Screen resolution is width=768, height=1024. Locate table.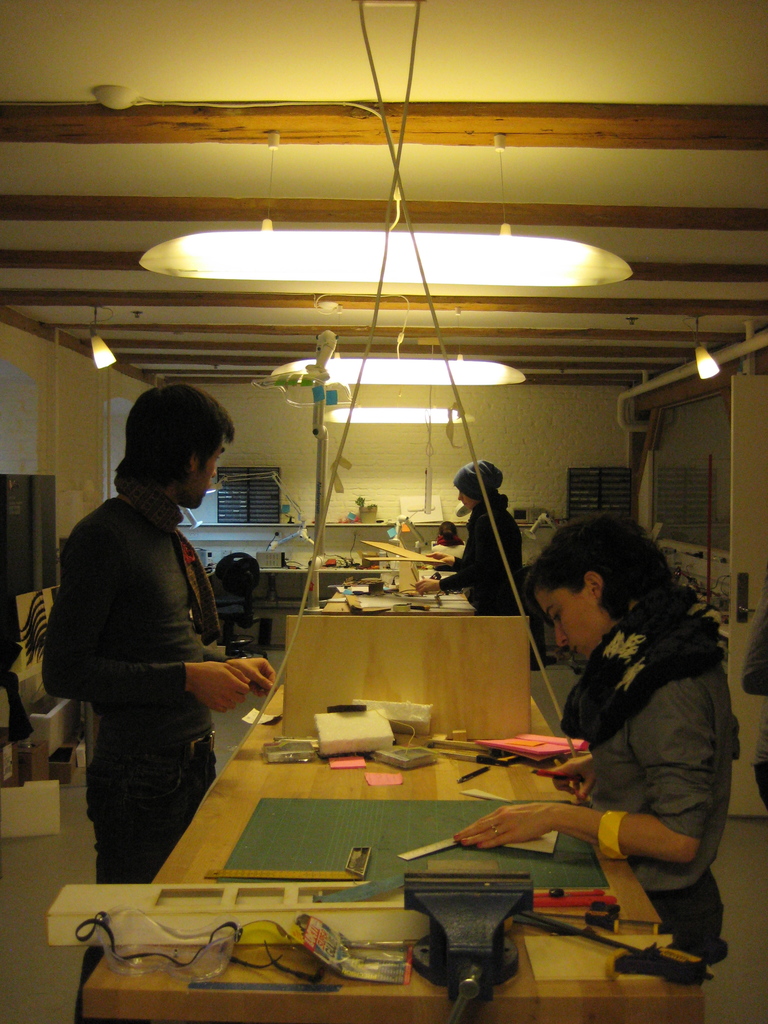
[left=96, top=697, right=644, bottom=985].
